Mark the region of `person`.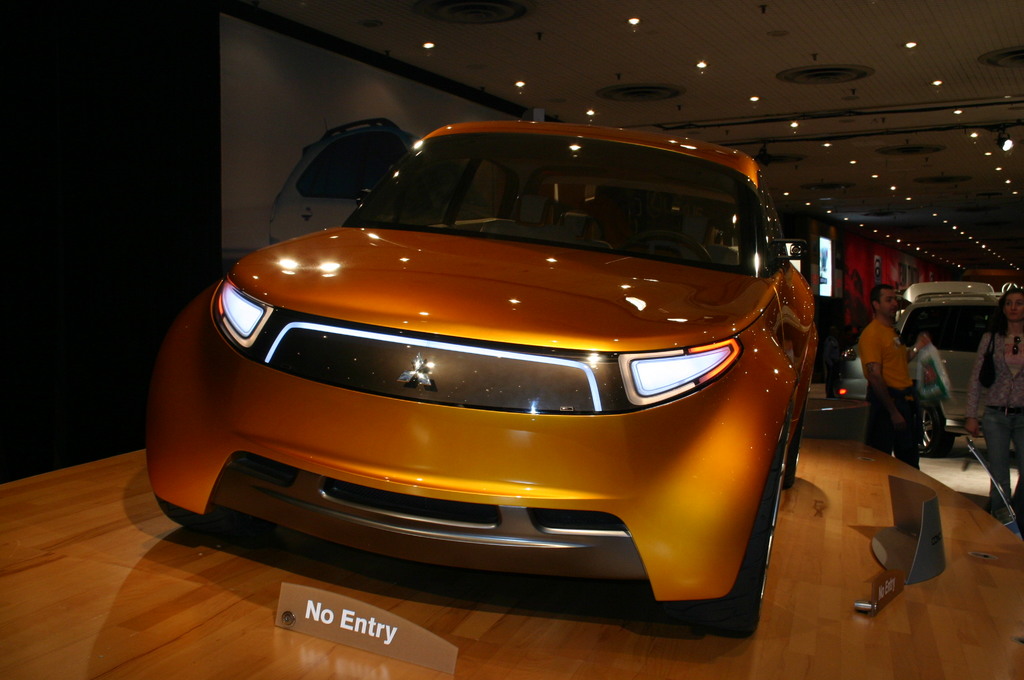
Region: <region>965, 285, 1023, 534</region>.
